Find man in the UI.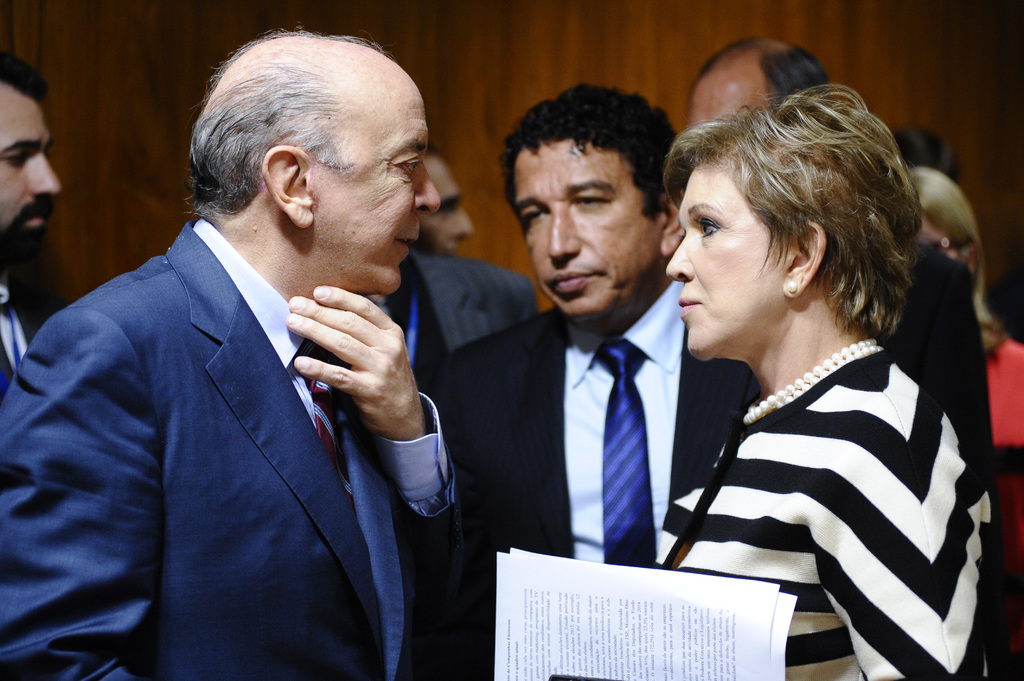
UI element at x1=0, y1=48, x2=61, y2=396.
